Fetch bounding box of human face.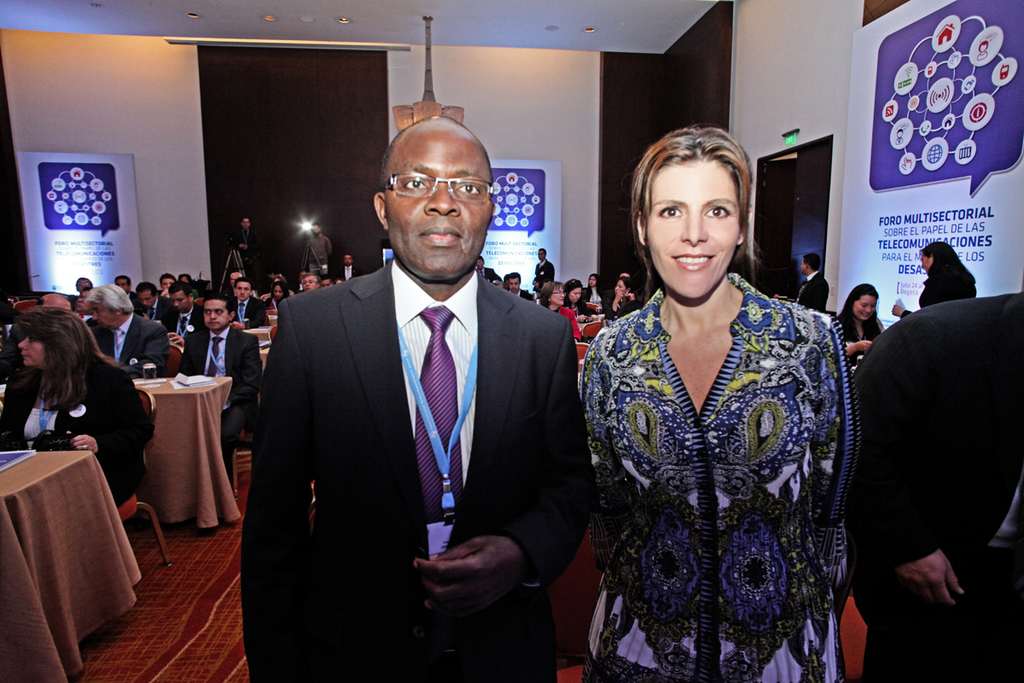
Bbox: bbox=(201, 301, 230, 330).
